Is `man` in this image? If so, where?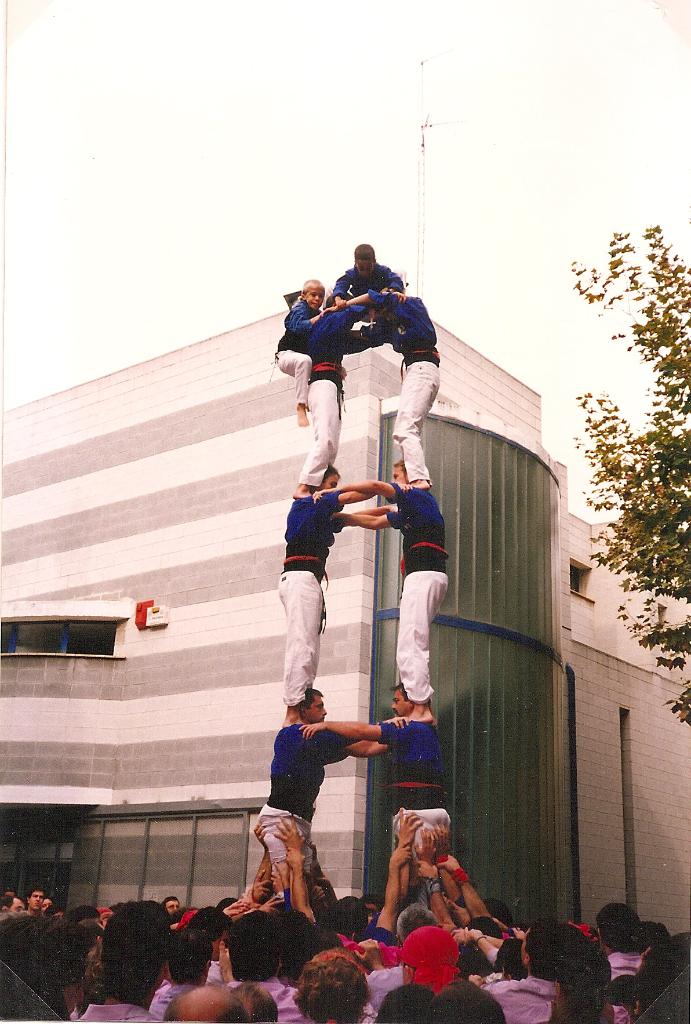
Yes, at select_region(318, 242, 409, 317).
